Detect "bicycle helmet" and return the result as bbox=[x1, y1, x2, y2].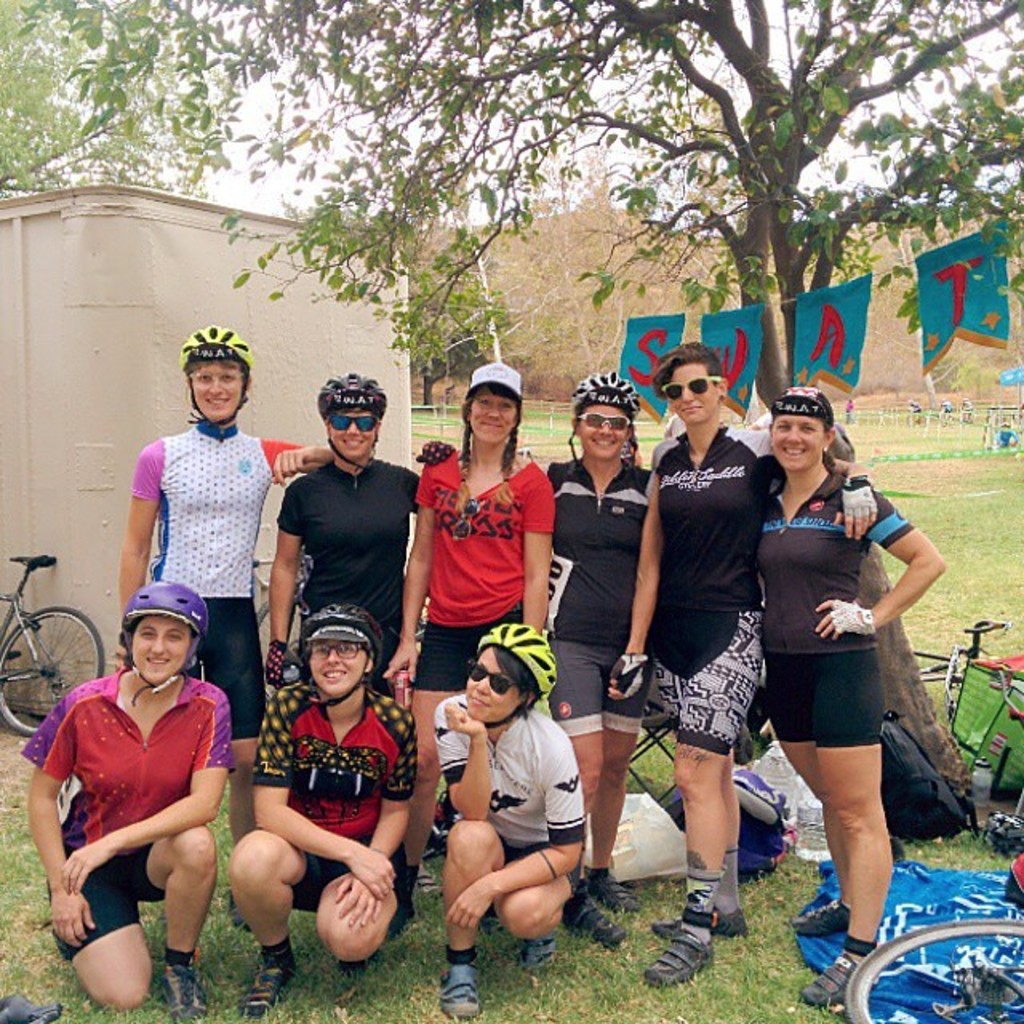
bbox=[315, 366, 378, 408].
